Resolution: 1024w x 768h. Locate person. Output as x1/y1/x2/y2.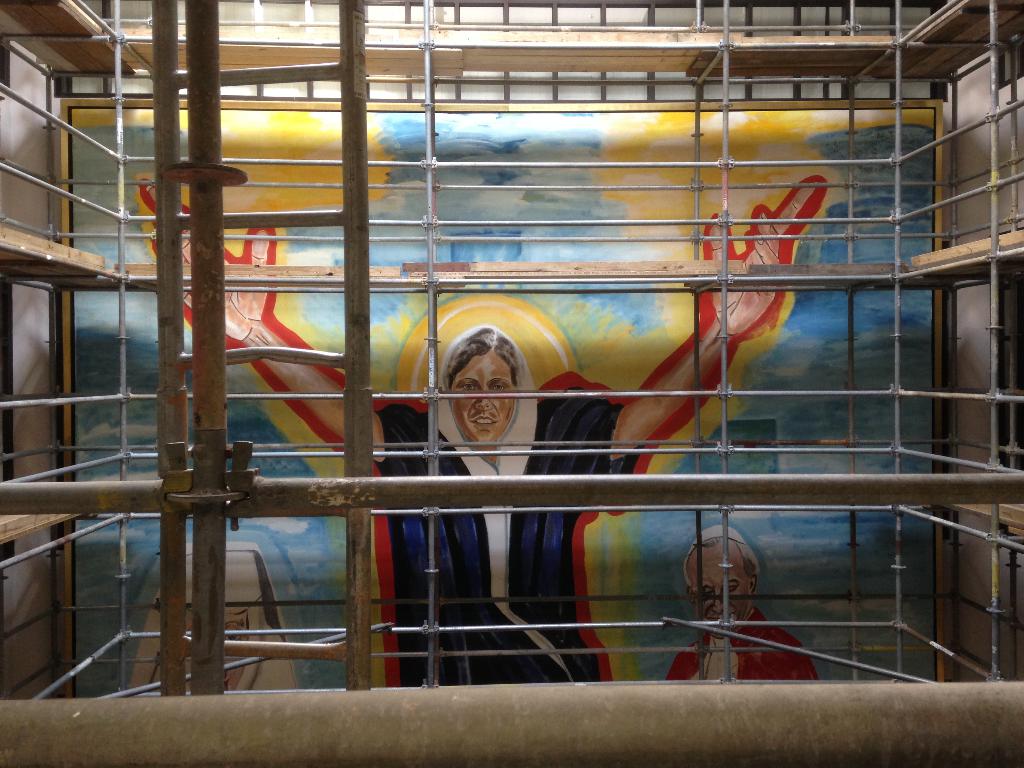
655/533/820/689.
